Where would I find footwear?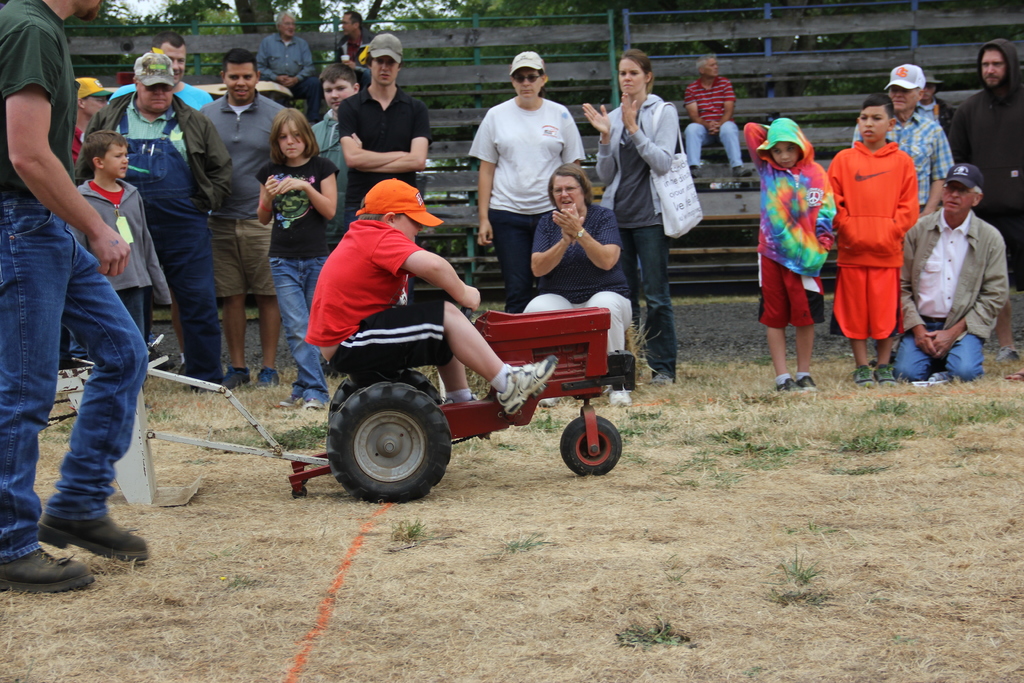
At locate(493, 350, 563, 413).
